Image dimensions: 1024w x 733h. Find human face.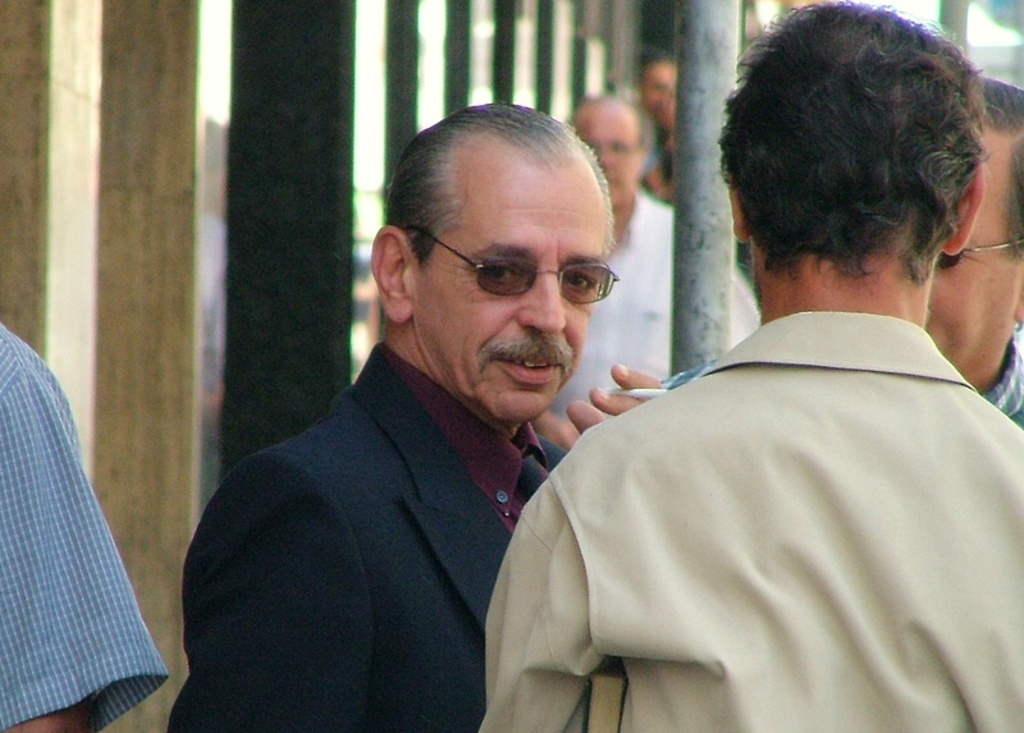
BBox(924, 151, 1010, 368).
